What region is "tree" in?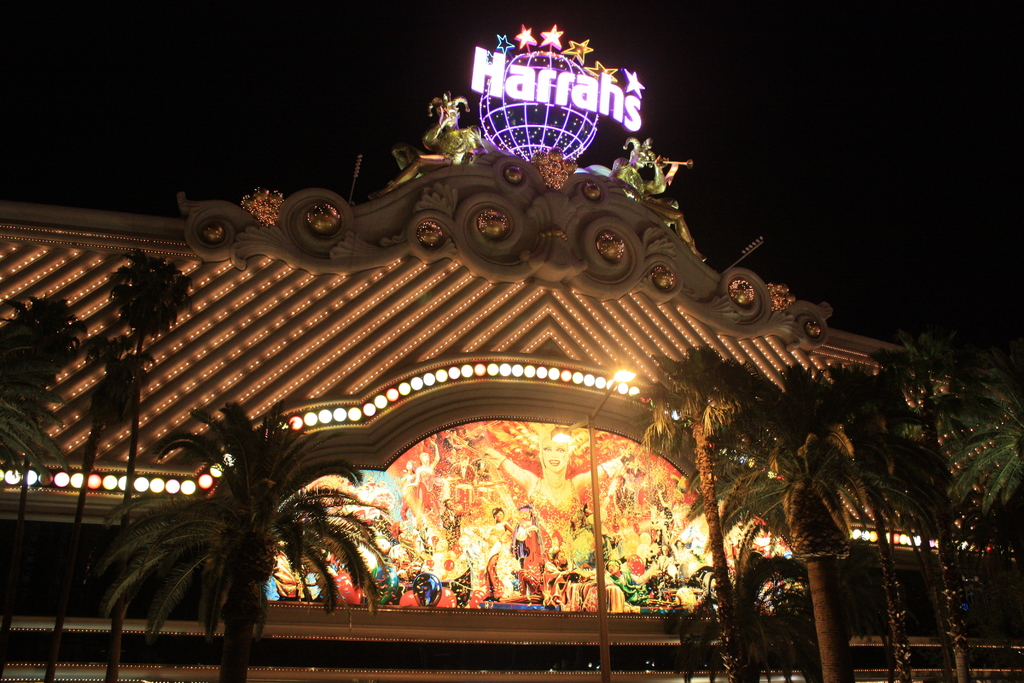
box(780, 365, 871, 682).
